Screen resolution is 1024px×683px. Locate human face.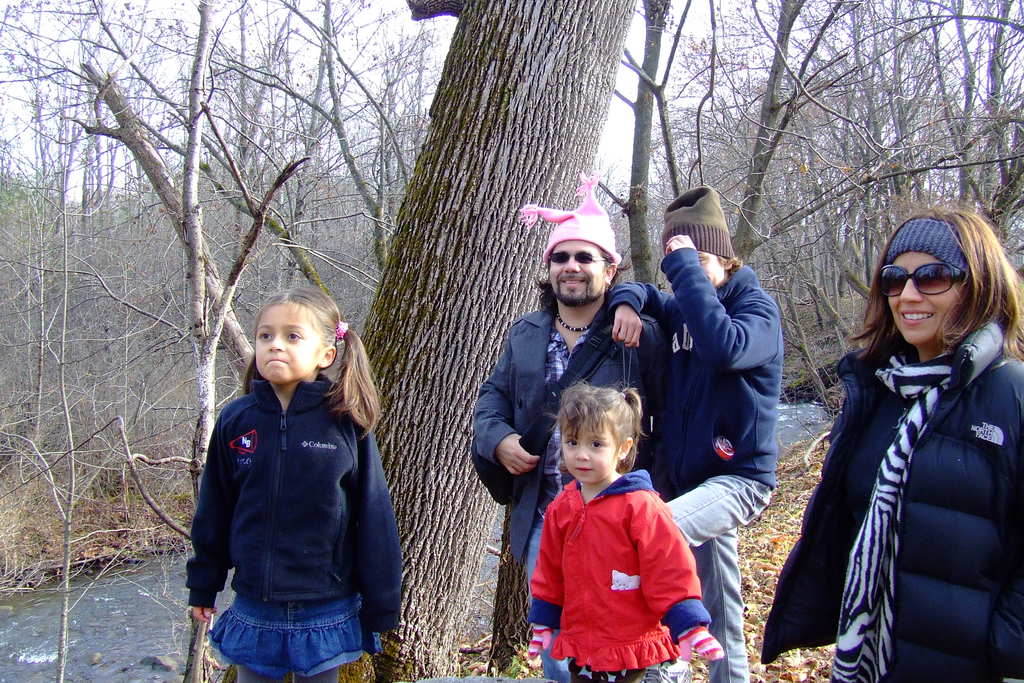
box=[886, 251, 964, 341].
